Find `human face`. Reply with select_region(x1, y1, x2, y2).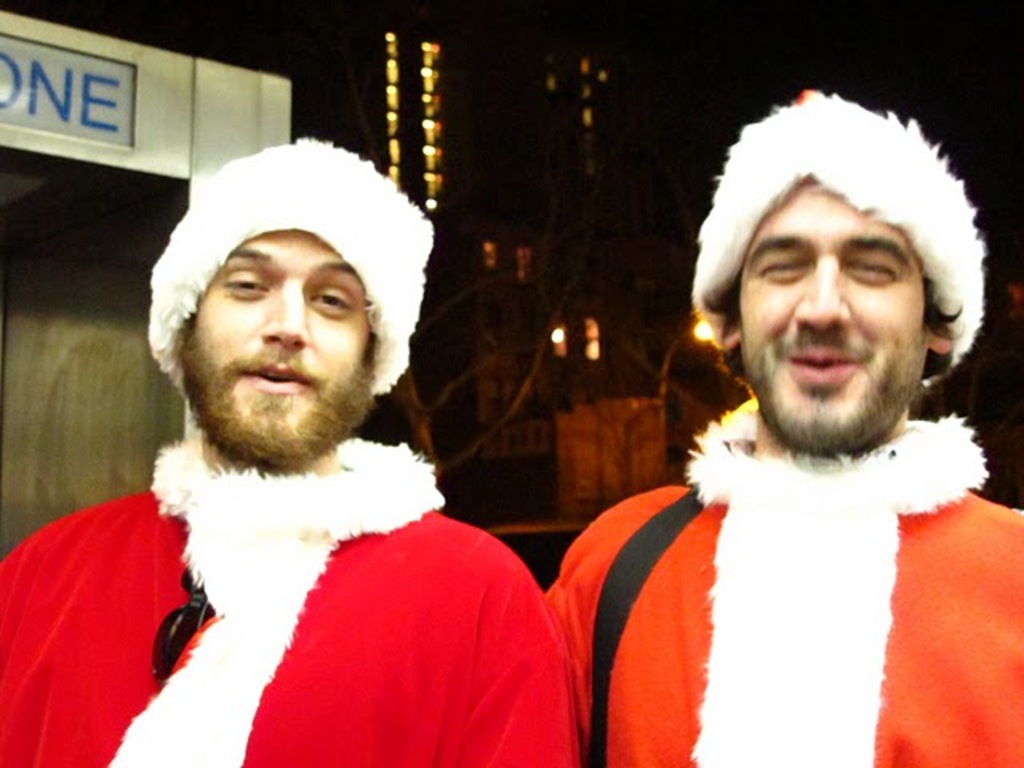
select_region(194, 226, 366, 430).
